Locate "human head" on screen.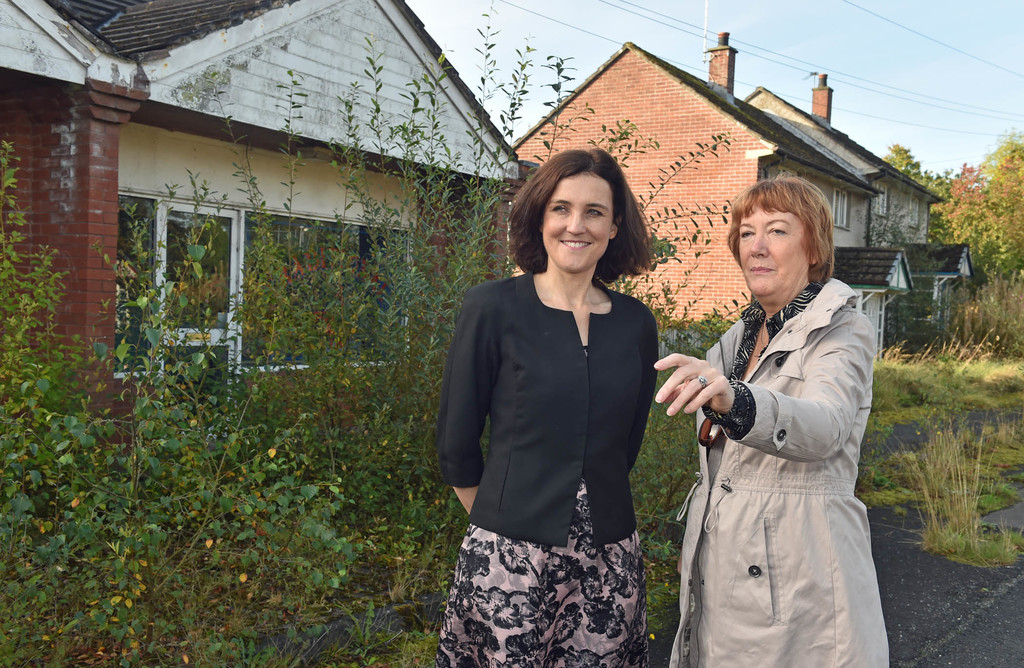
On screen at select_region(523, 143, 653, 266).
